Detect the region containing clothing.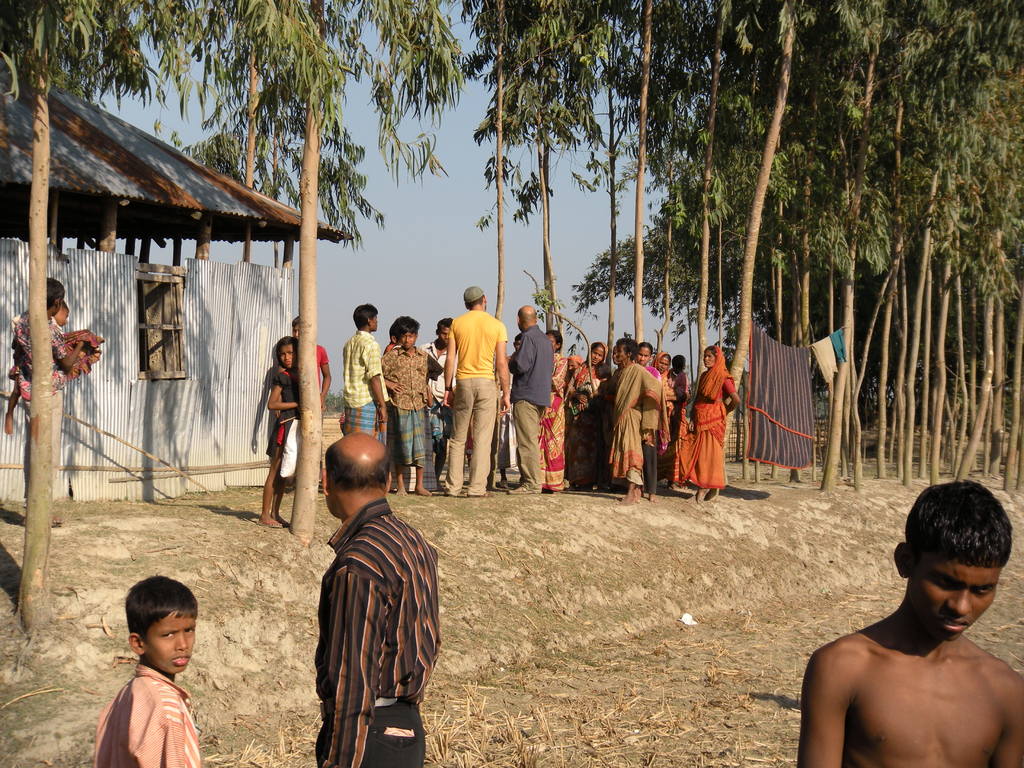
pyautogui.locateOnScreen(95, 664, 200, 767).
